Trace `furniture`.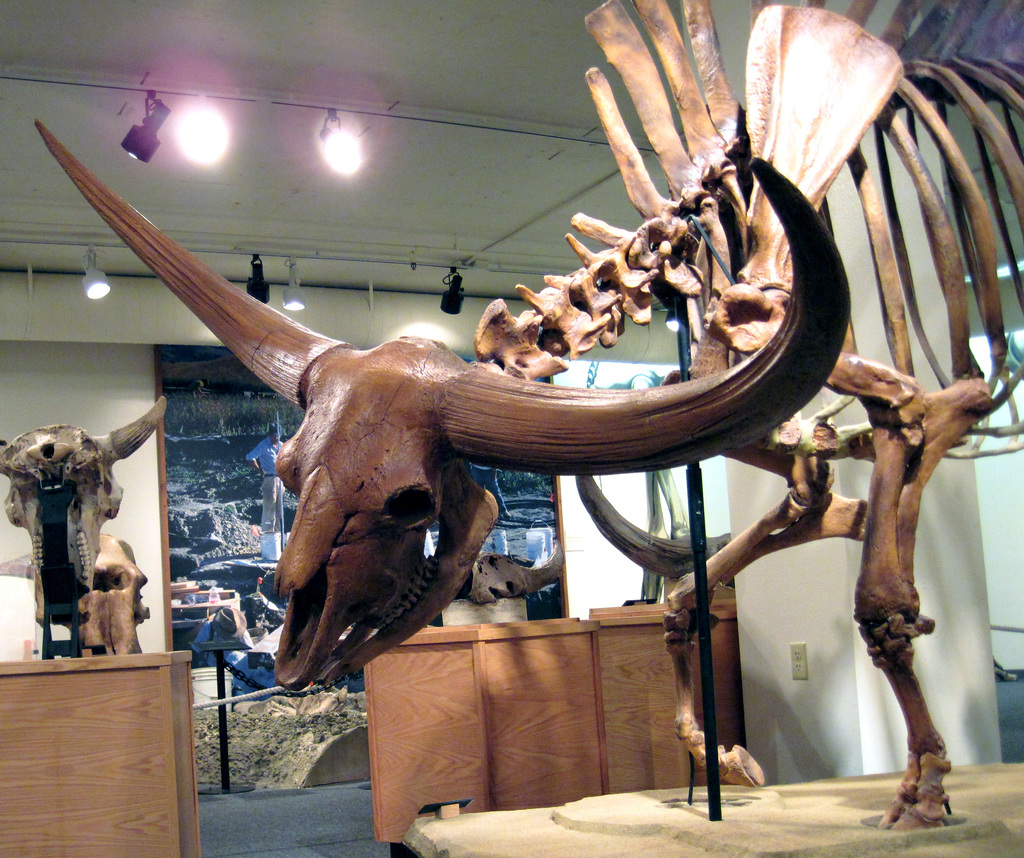
Traced to box=[360, 610, 604, 857].
